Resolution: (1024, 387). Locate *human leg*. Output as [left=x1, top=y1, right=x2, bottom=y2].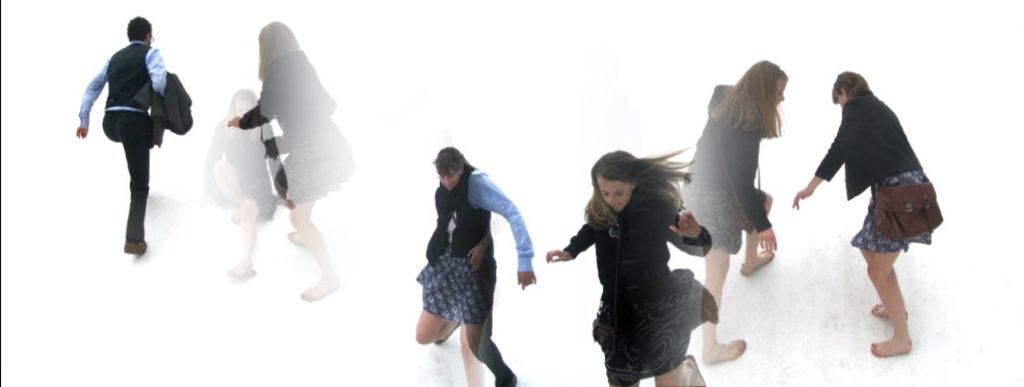
[left=649, top=289, right=686, bottom=386].
